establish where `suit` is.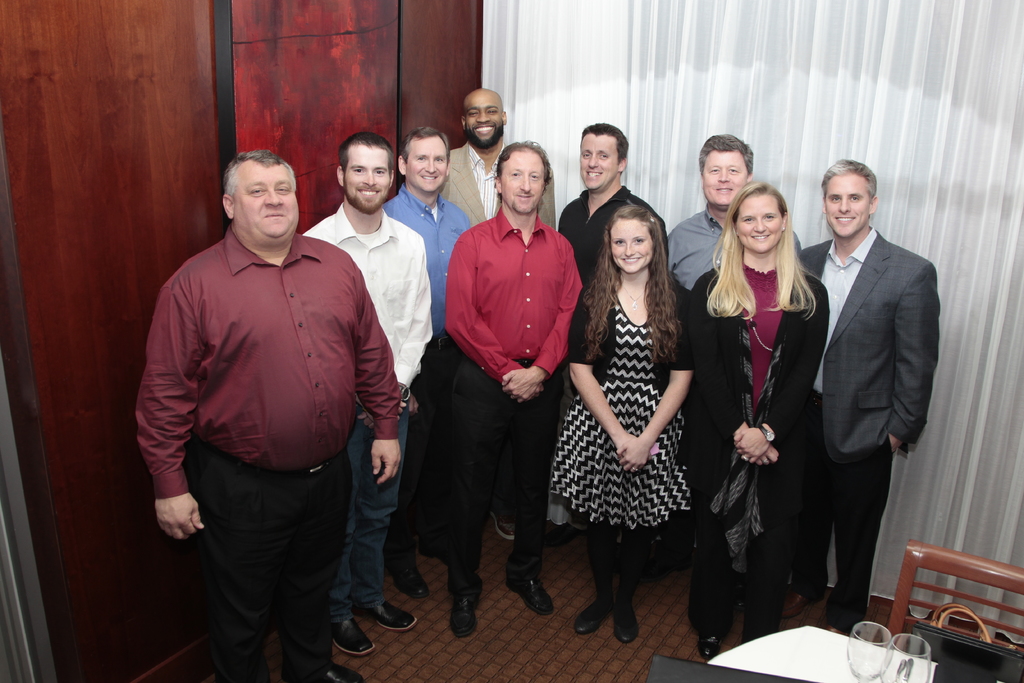
Established at [left=441, top=143, right=556, bottom=240].
